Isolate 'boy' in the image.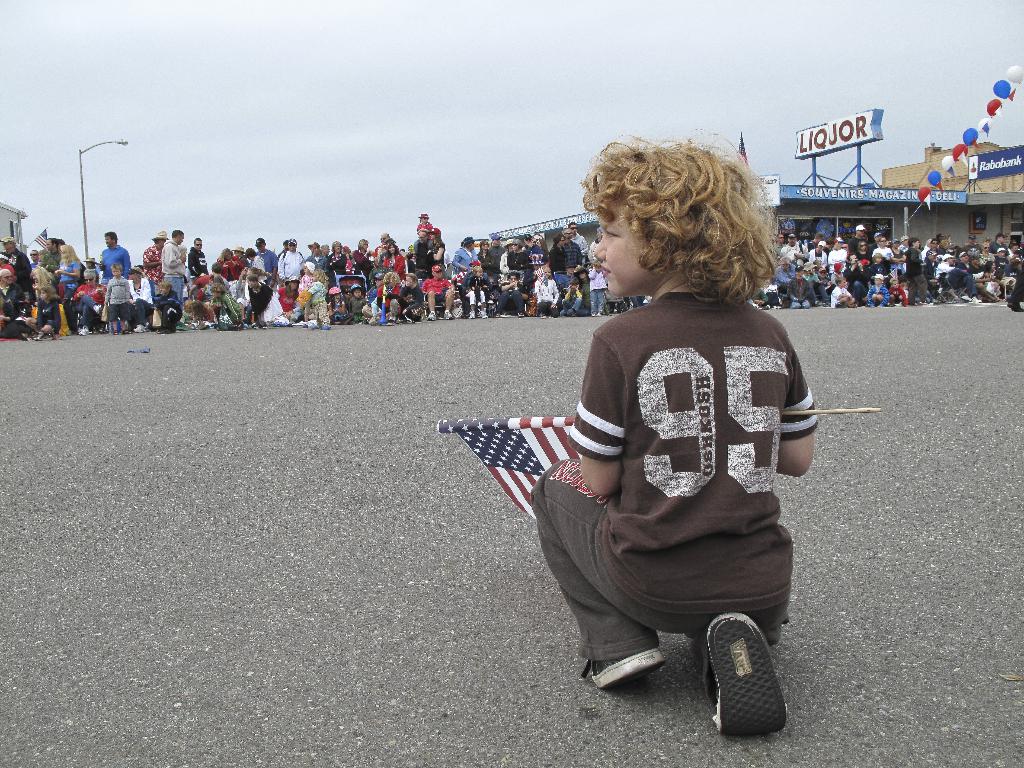
Isolated region: pyautogui.locateOnScreen(829, 278, 856, 305).
